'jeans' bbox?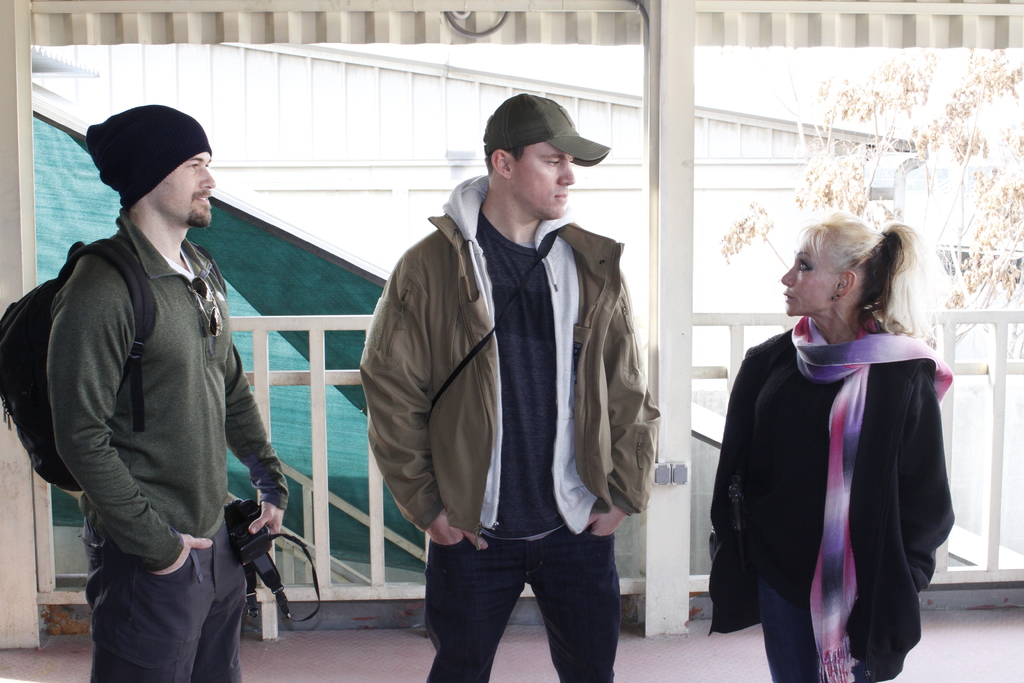
[left=422, top=533, right=639, bottom=676]
